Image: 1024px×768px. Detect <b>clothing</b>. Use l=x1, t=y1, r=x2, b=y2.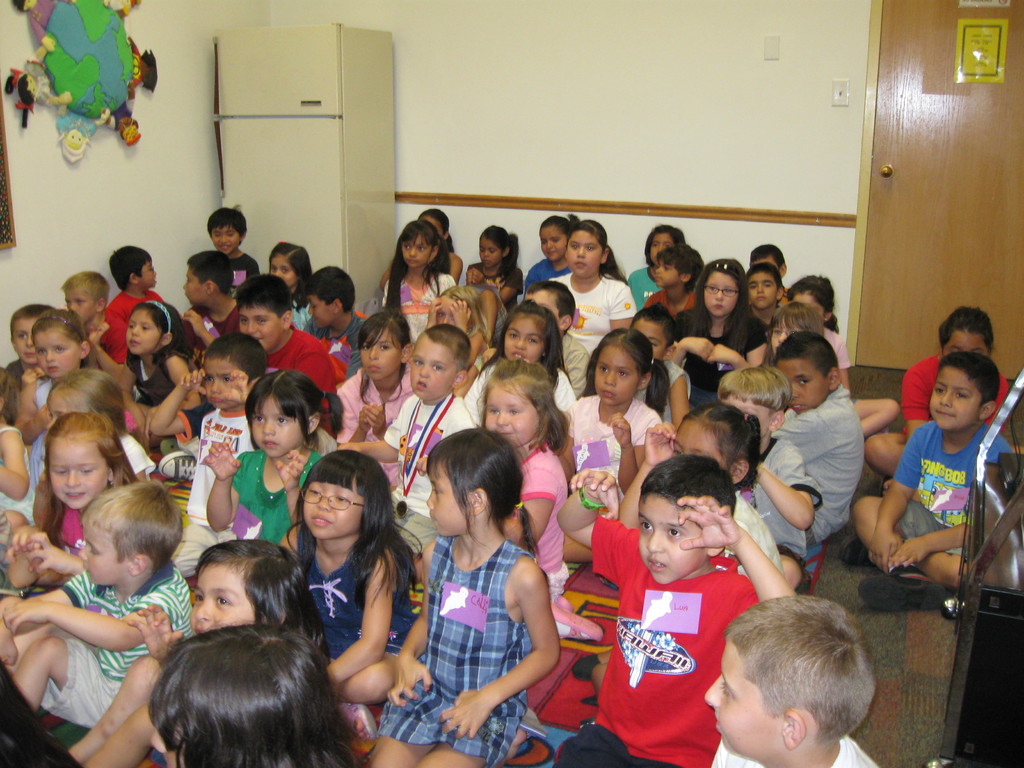
l=893, t=418, r=1016, b=557.
